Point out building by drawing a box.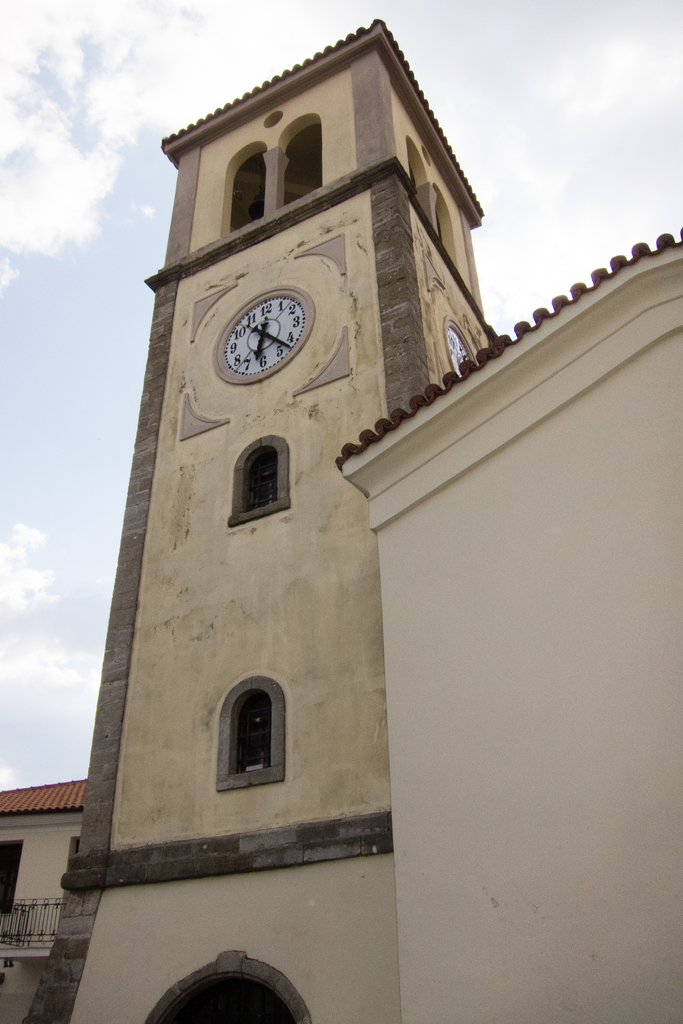
region(333, 228, 682, 1023).
